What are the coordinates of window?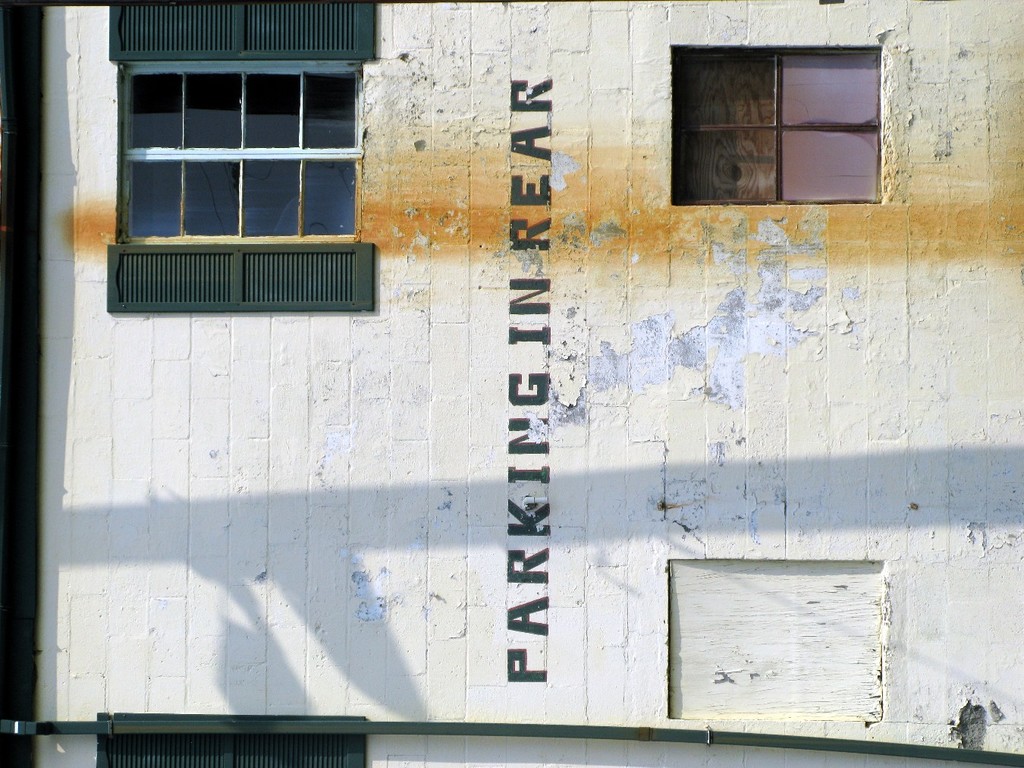
668, 21, 887, 205.
